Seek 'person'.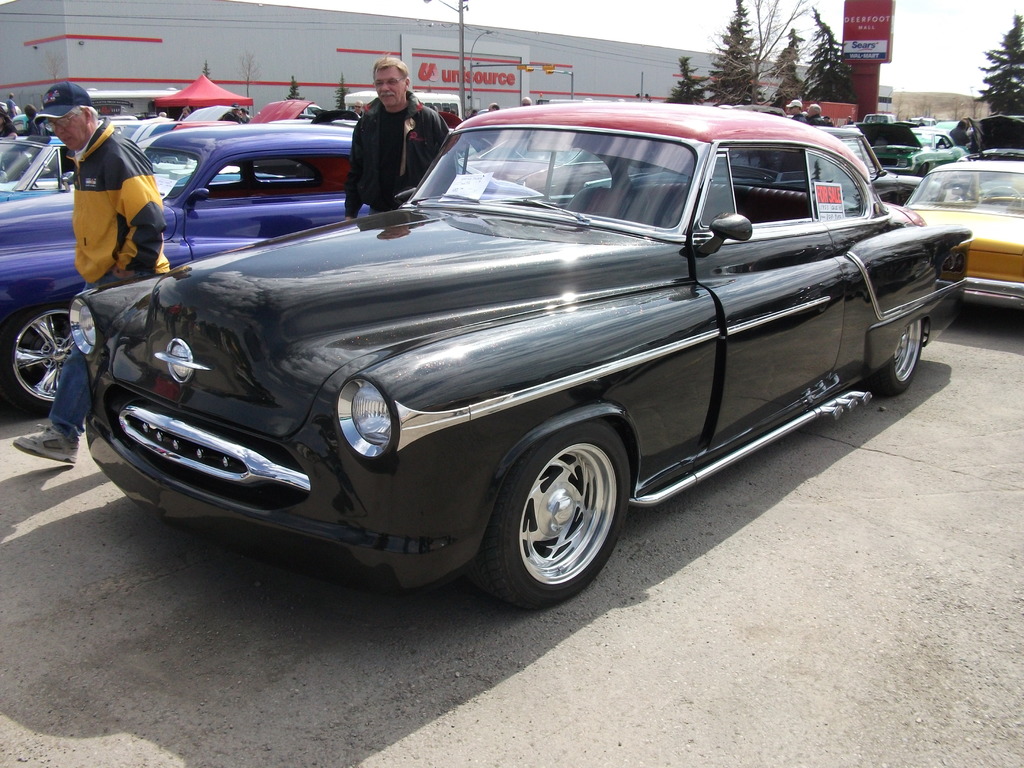
bbox(486, 102, 498, 110).
